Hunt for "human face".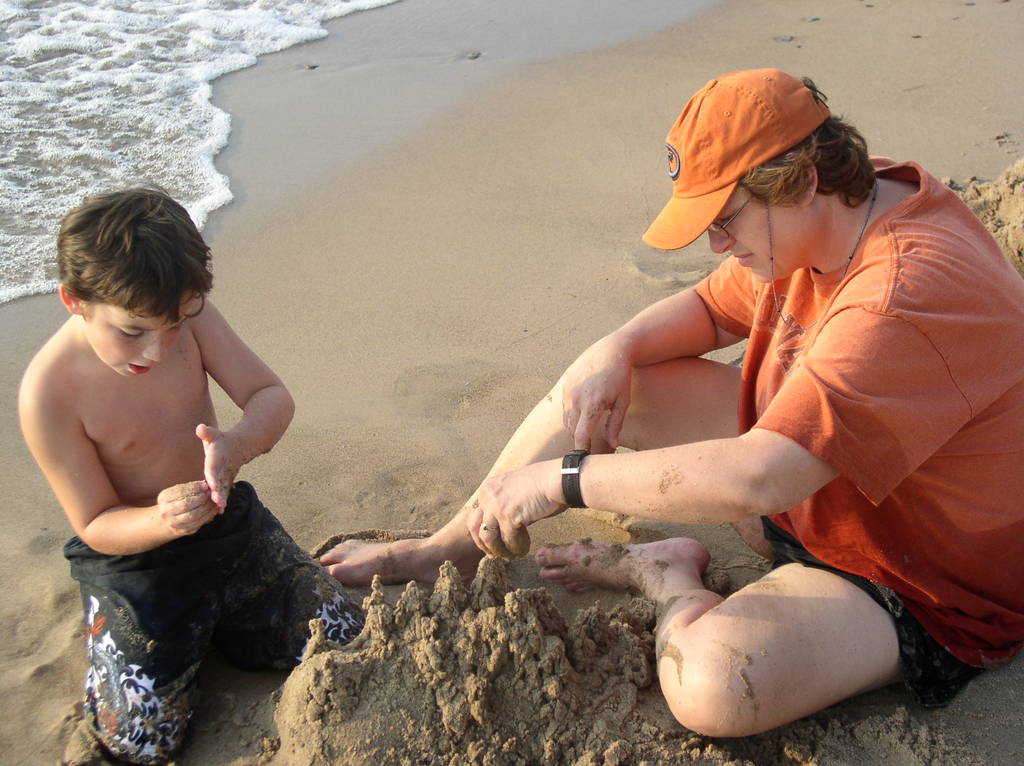
Hunted down at box(96, 297, 195, 377).
